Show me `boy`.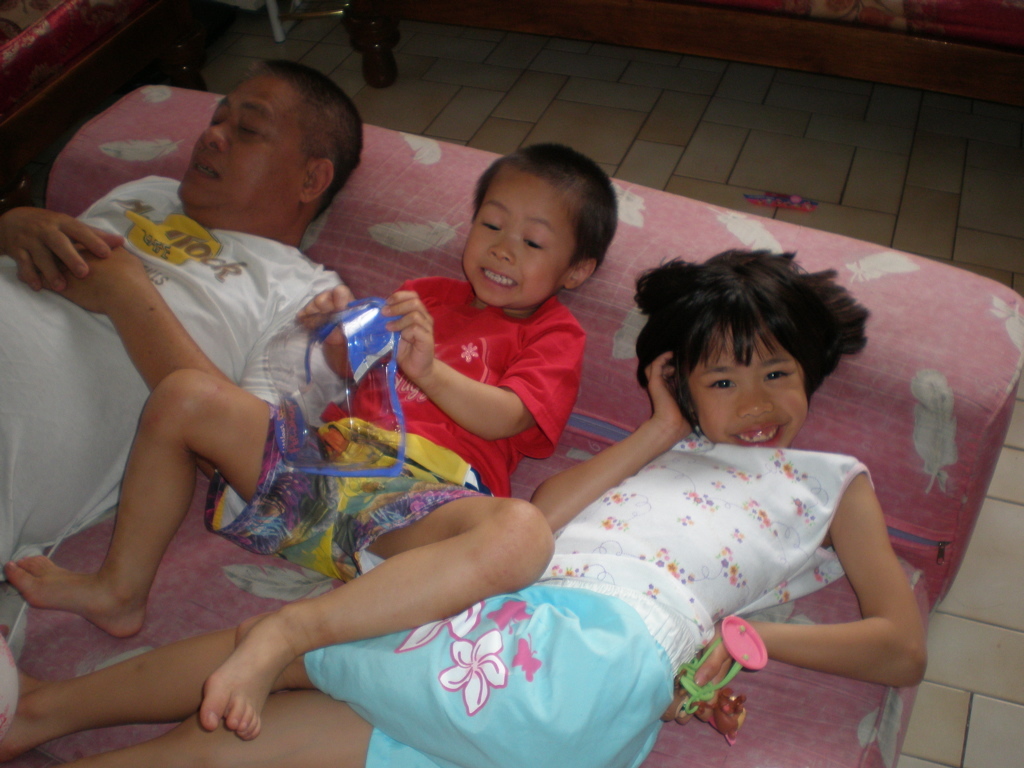
`boy` is here: {"x1": 0, "y1": 129, "x2": 630, "y2": 741}.
